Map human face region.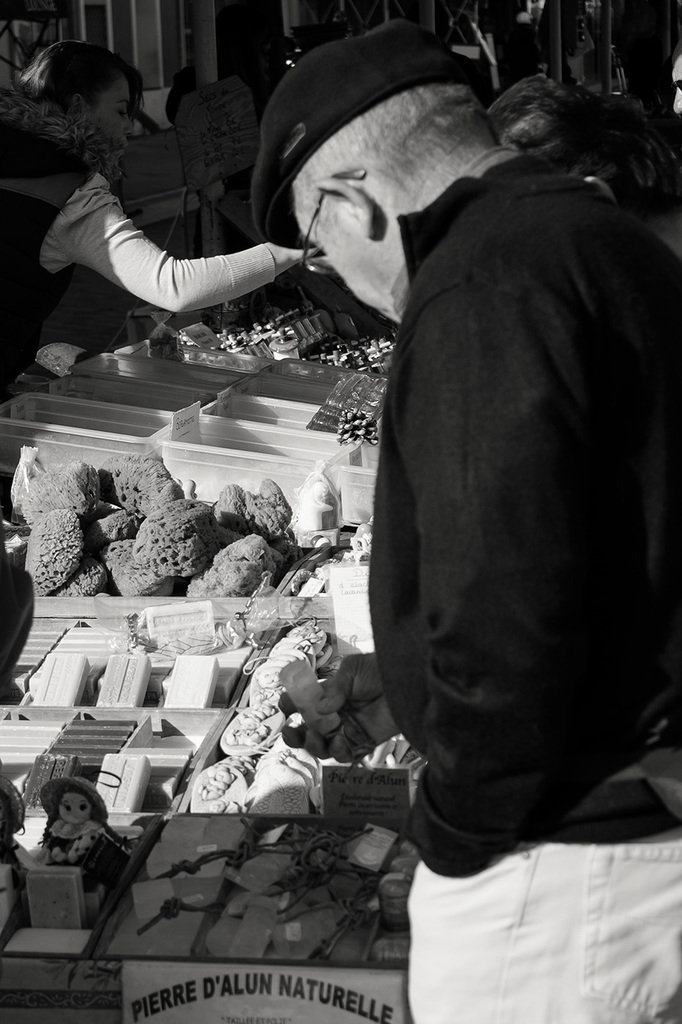
Mapped to (left=289, top=187, right=400, bottom=319).
